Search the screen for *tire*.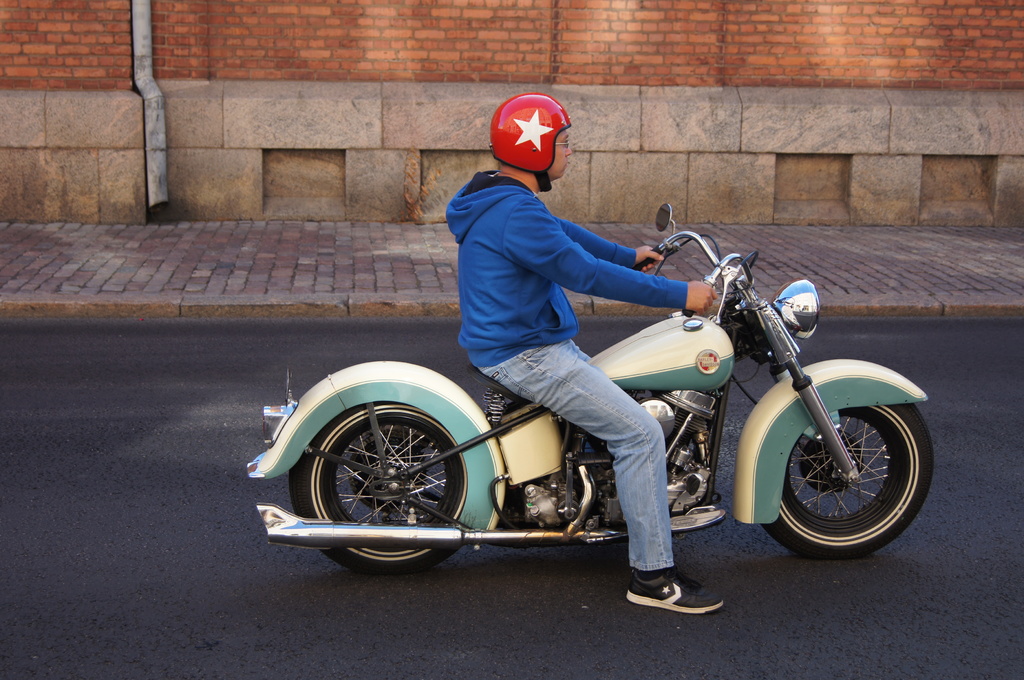
Found at [x1=755, y1=392, x2=935, y2=554].
